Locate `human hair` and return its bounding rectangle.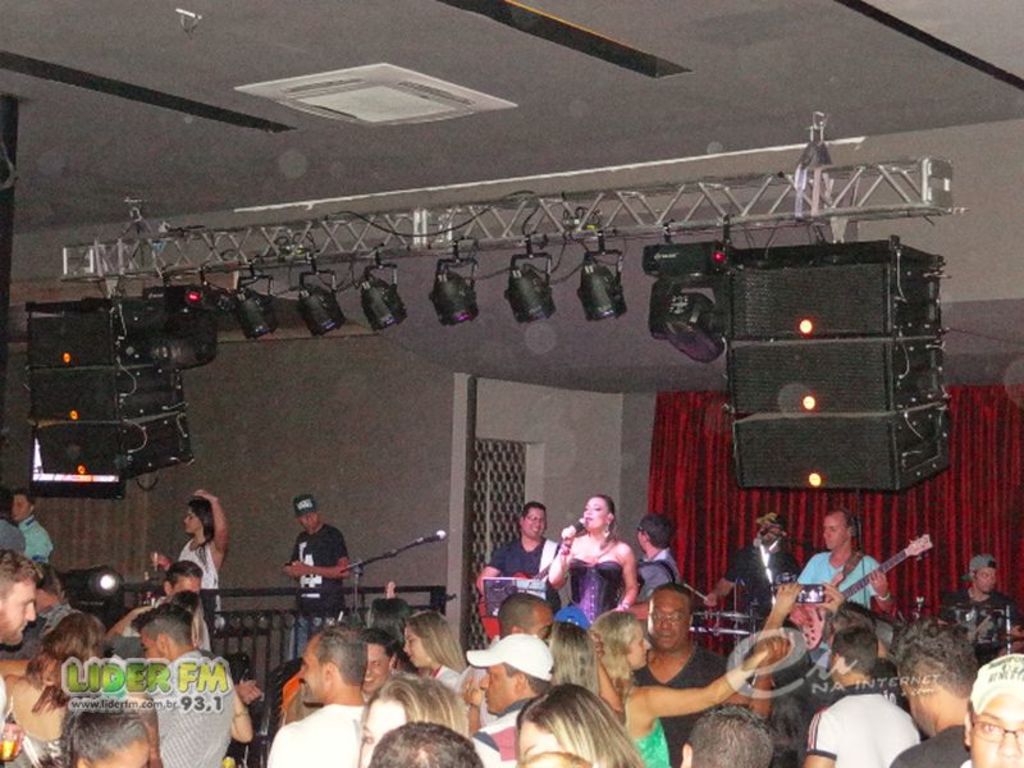
593/493/617/557.
